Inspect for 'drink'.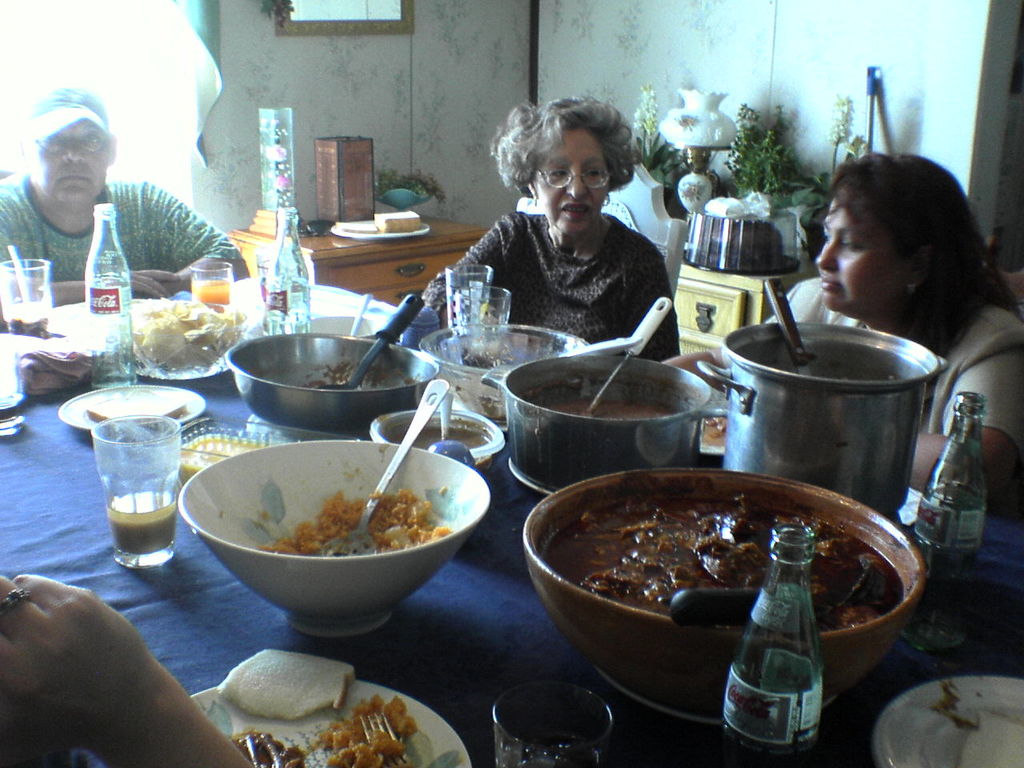
Inspection: [x1=501, y1=730, x2=601, y2=767].
